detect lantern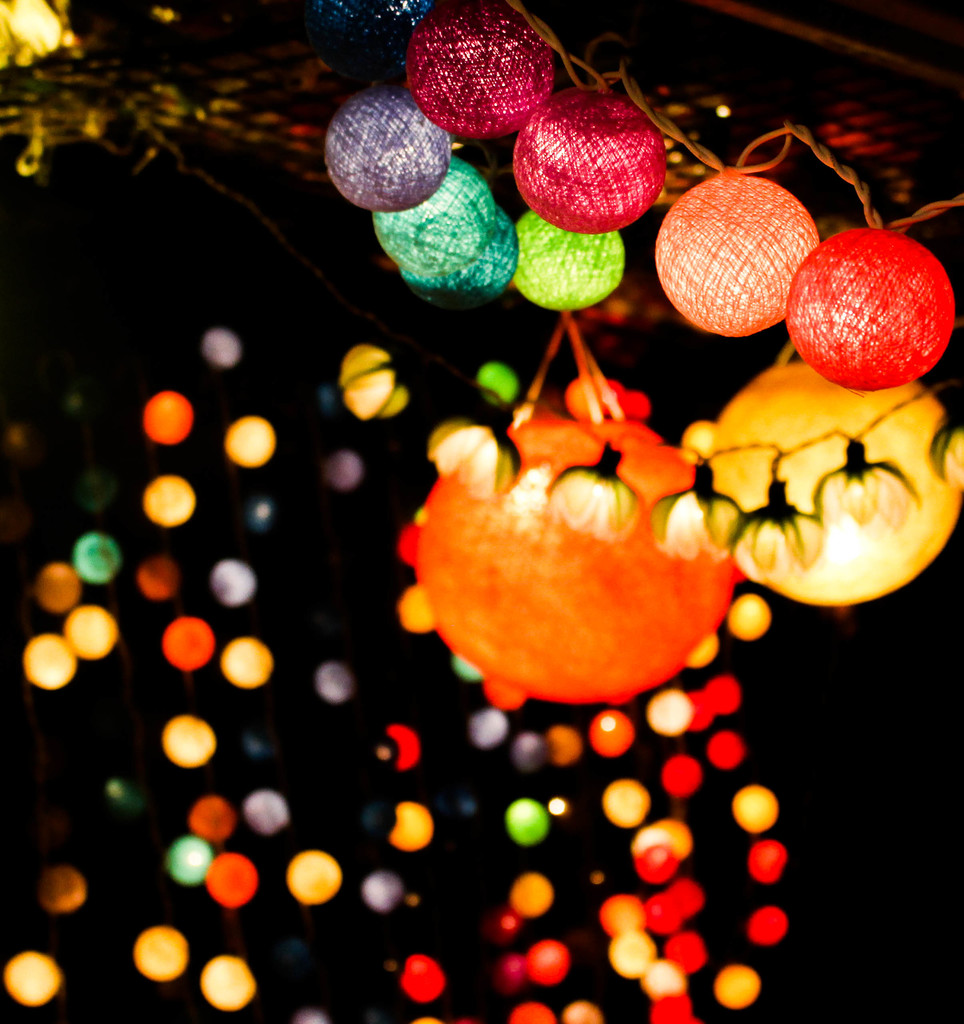
751, 842, 786, 881
